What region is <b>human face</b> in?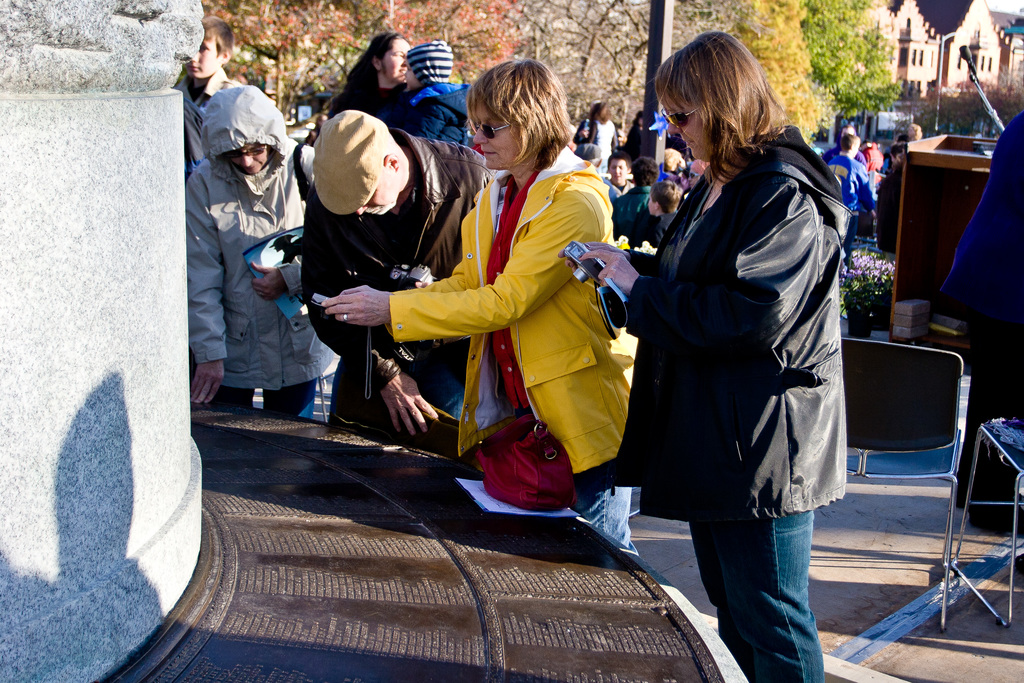
<box>224,147,276,179</box>.
